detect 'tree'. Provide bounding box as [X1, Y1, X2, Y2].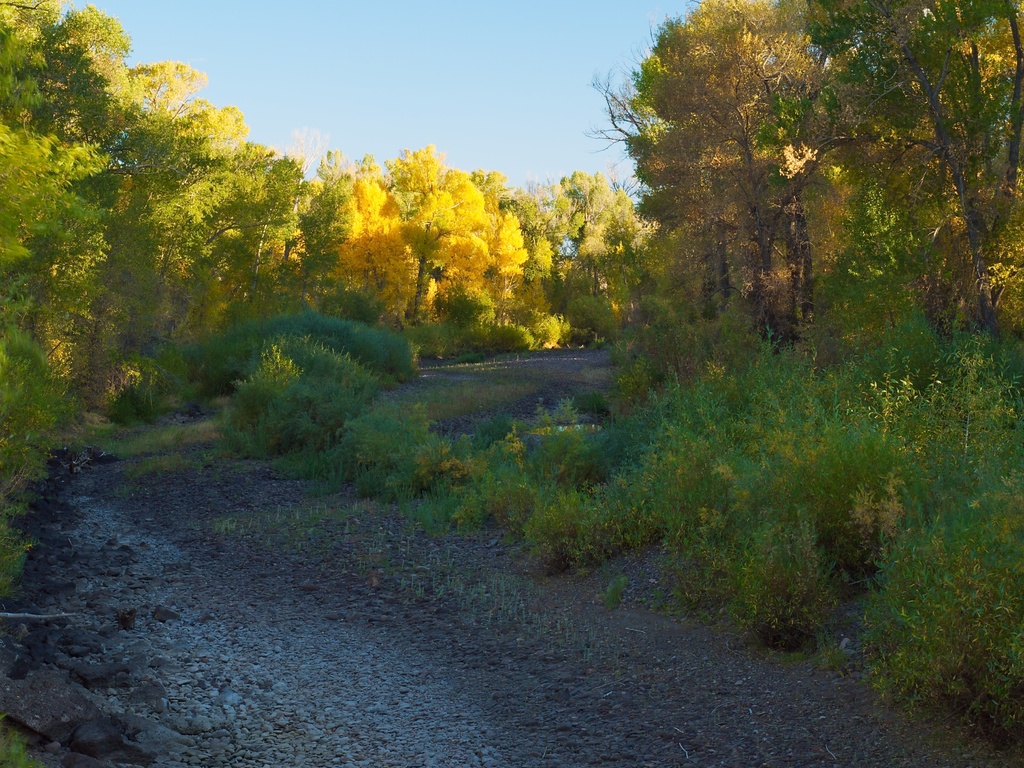
[577, 189, 641, 296].
